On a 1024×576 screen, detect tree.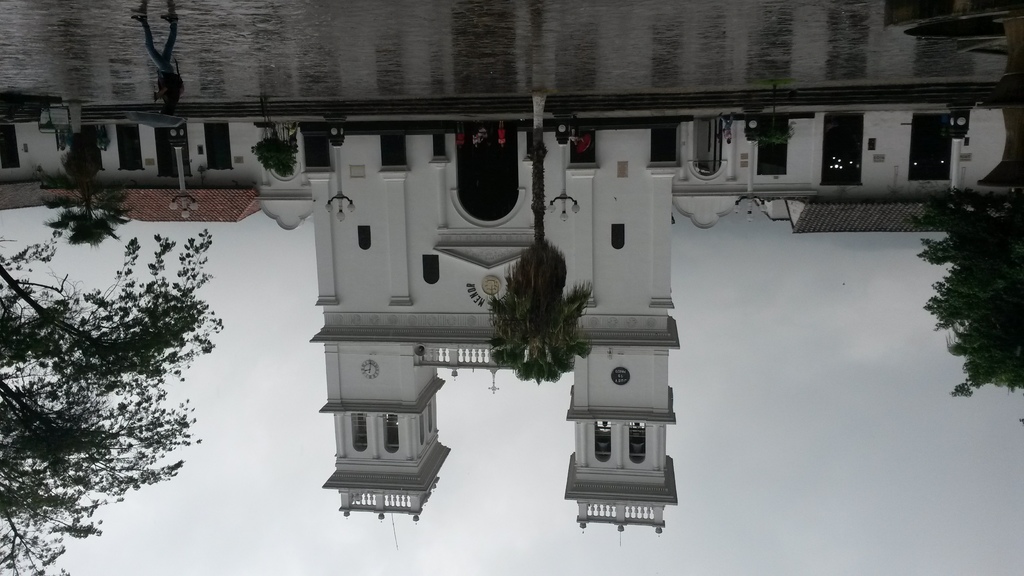
region(746, 84, 798, 148).
